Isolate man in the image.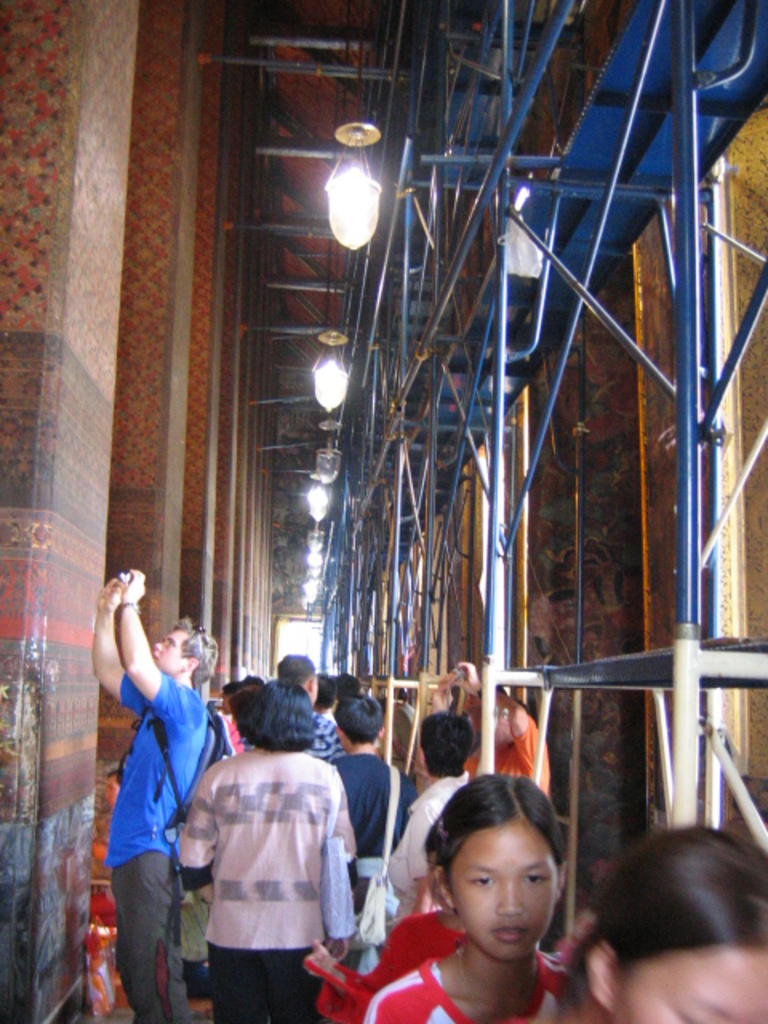
Isolated region: bbox(88, 563, 216, 1022).
